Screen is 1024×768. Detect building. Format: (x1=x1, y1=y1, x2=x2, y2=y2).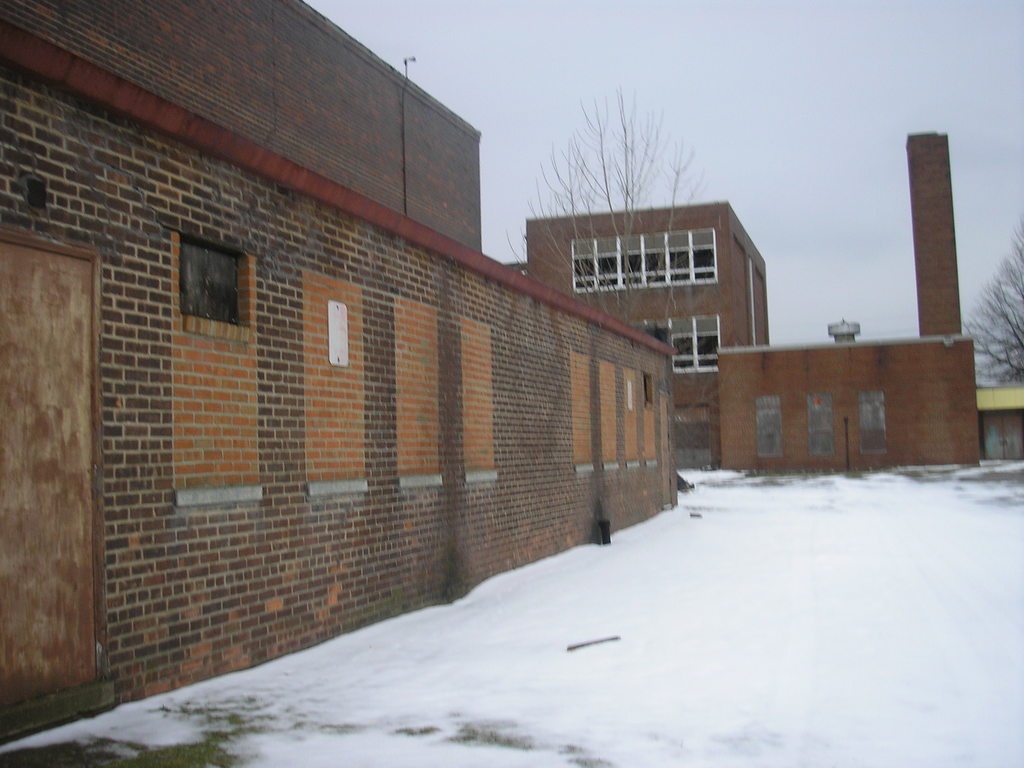
(x1=0, y1=1, x2=678, y2=752).
